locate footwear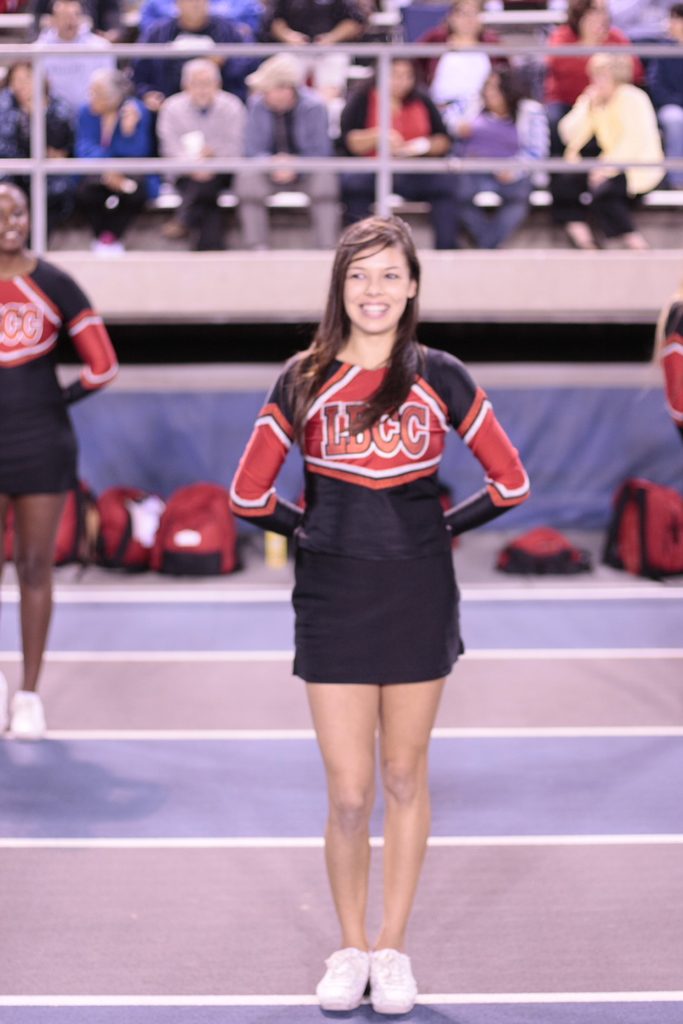
<box>368,948,417,1018</box>
